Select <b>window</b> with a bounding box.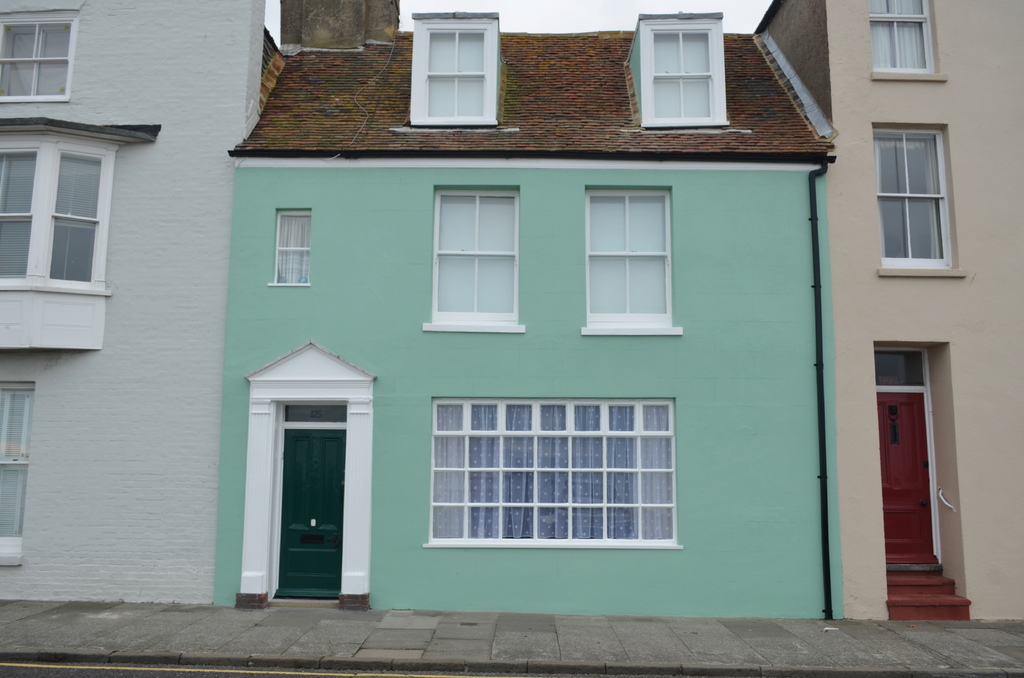
{"left": 0, "top": 143, "right": 105, "bottom": 280}.
